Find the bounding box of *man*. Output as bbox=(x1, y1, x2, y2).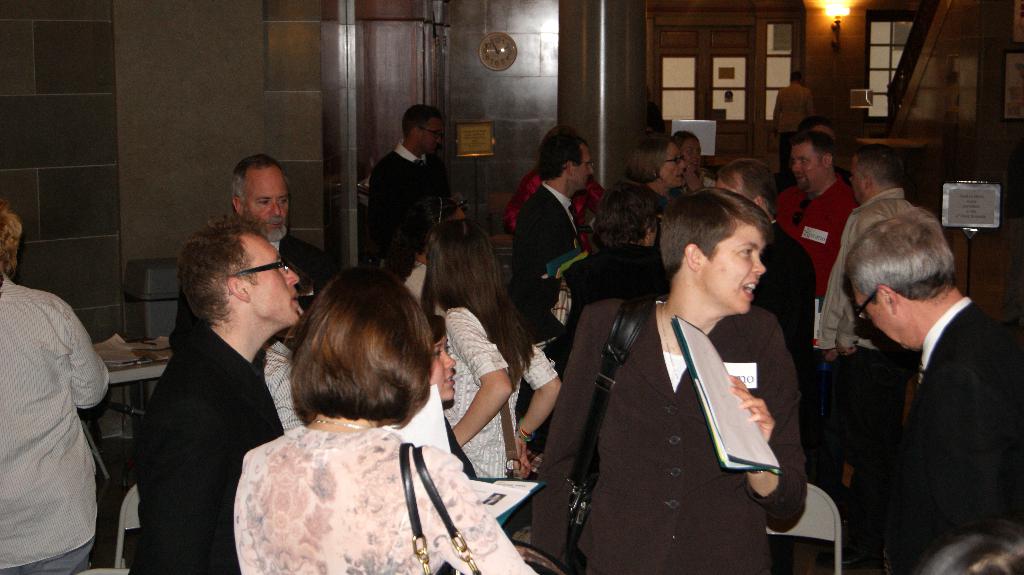
bbox=(820, 148, 951, 445).
